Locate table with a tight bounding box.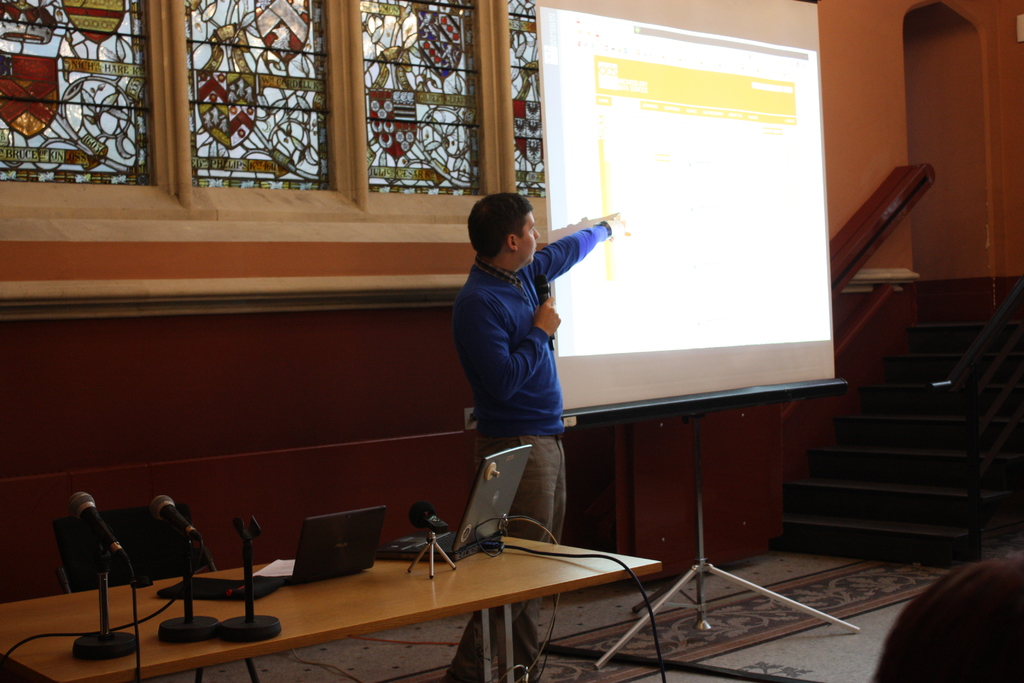
crop(135, 516, 680, 682).
